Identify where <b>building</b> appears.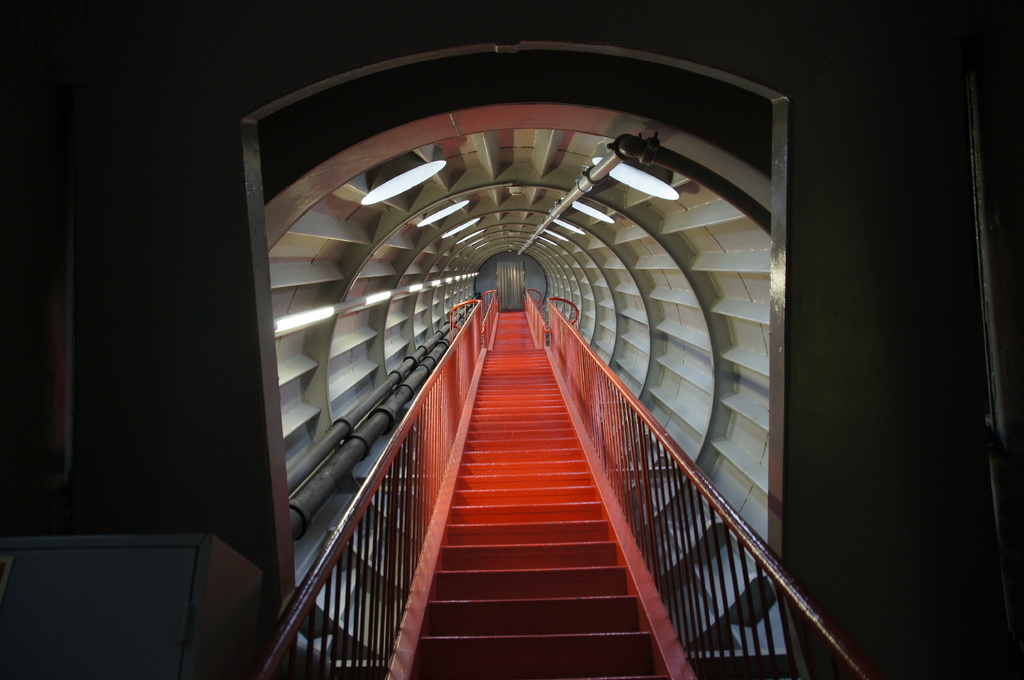
Appears at (left=0, top=0, right=1023, bottom=679).
